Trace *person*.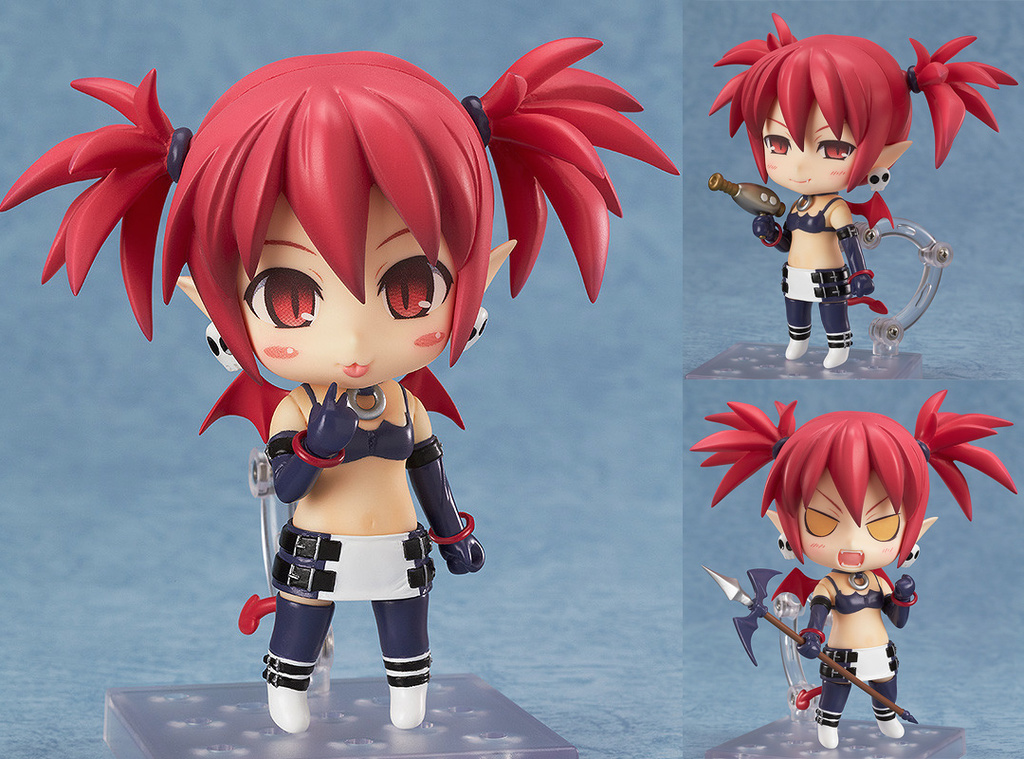
Traced to 0 30 682 738.
